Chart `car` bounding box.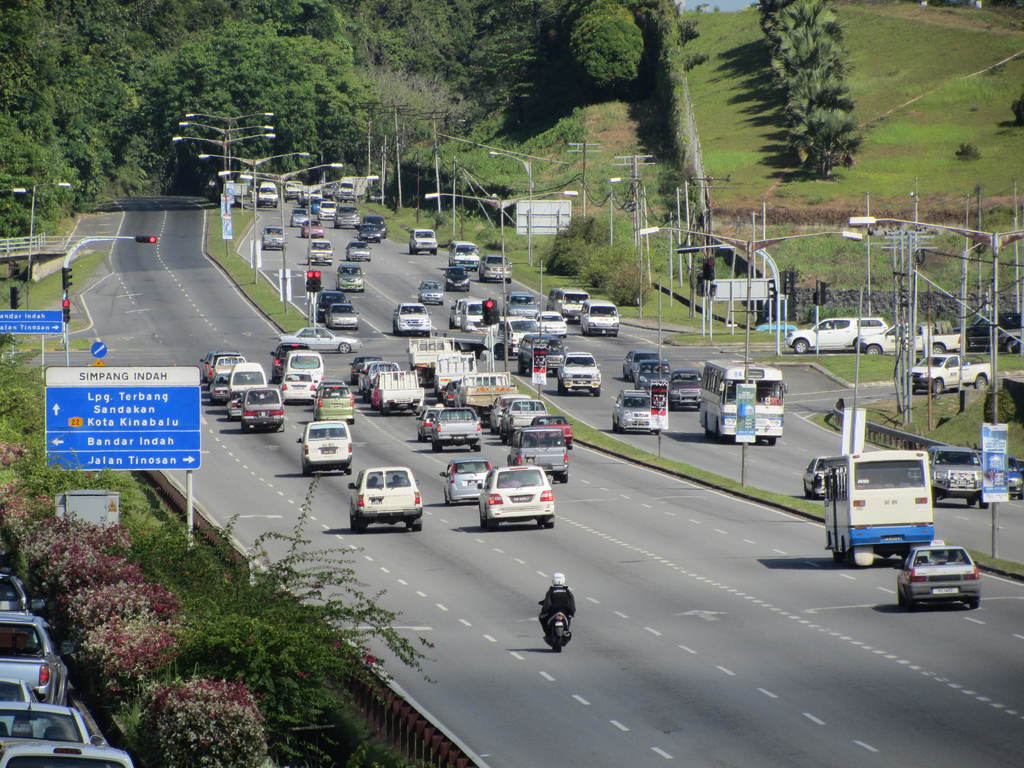
Charted: box=[312, 241, 334, 264].
